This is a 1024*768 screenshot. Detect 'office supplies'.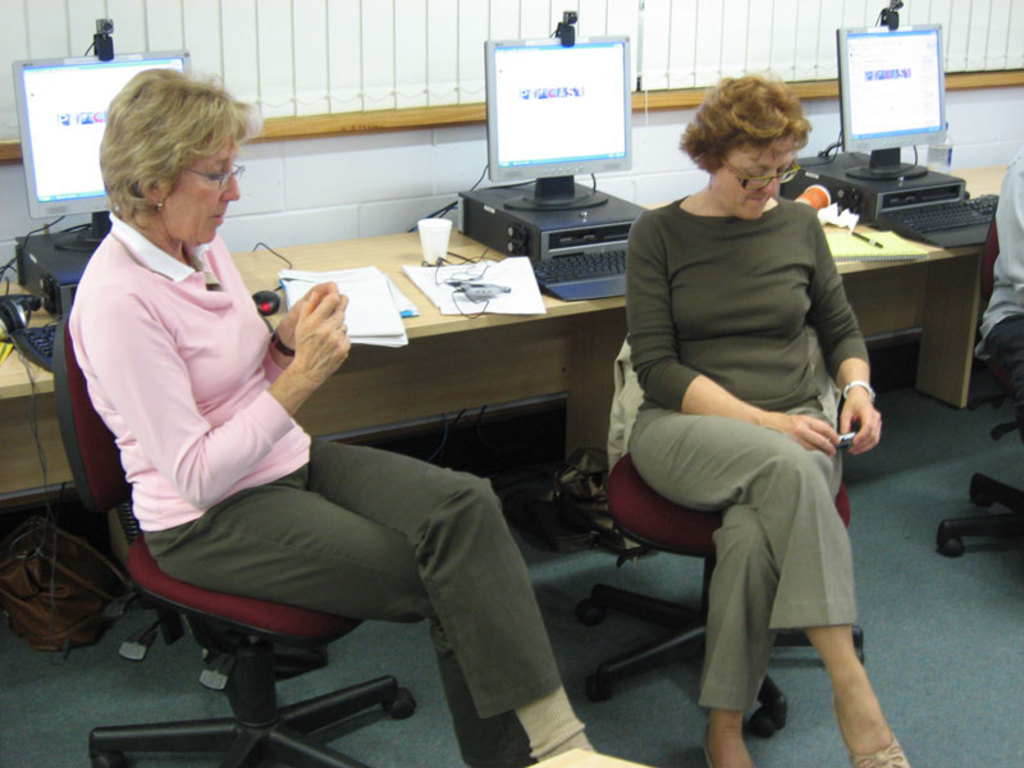
{"left": 458, "top": 178, "right": 652, "bottom": 266}.
